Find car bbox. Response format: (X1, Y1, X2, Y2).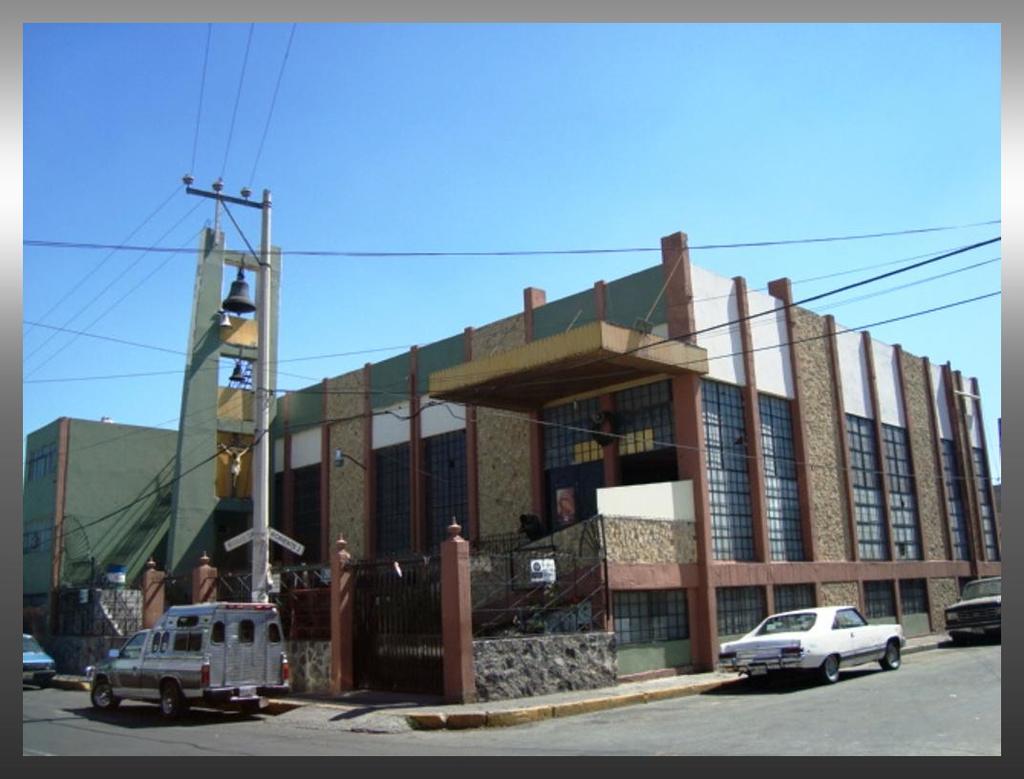
(17, 629, 53, 684).
